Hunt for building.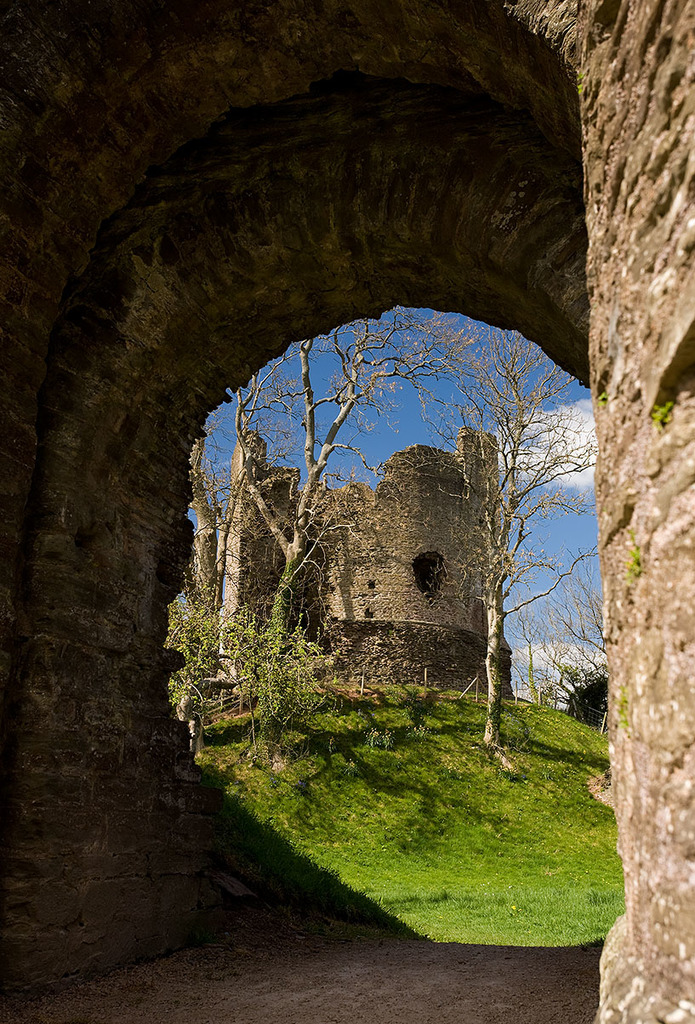
Hunted down at box=[197, 431, 517, 696].
